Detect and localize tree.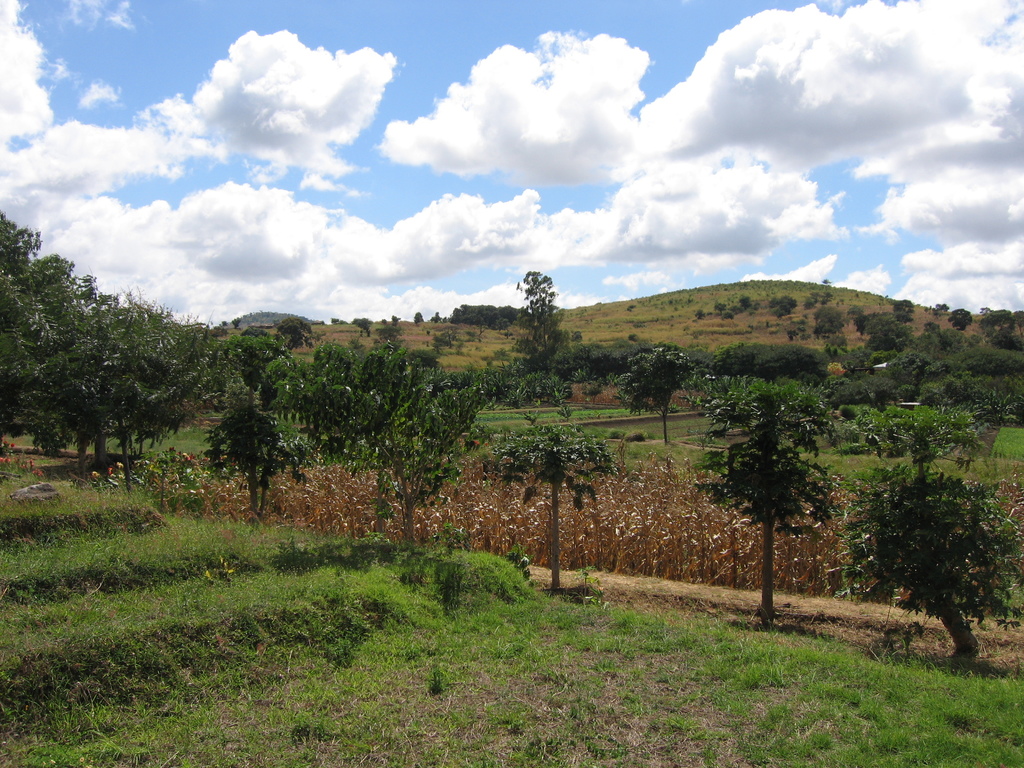
Localized at (left=704, top=360, right=856, bottom=611).
